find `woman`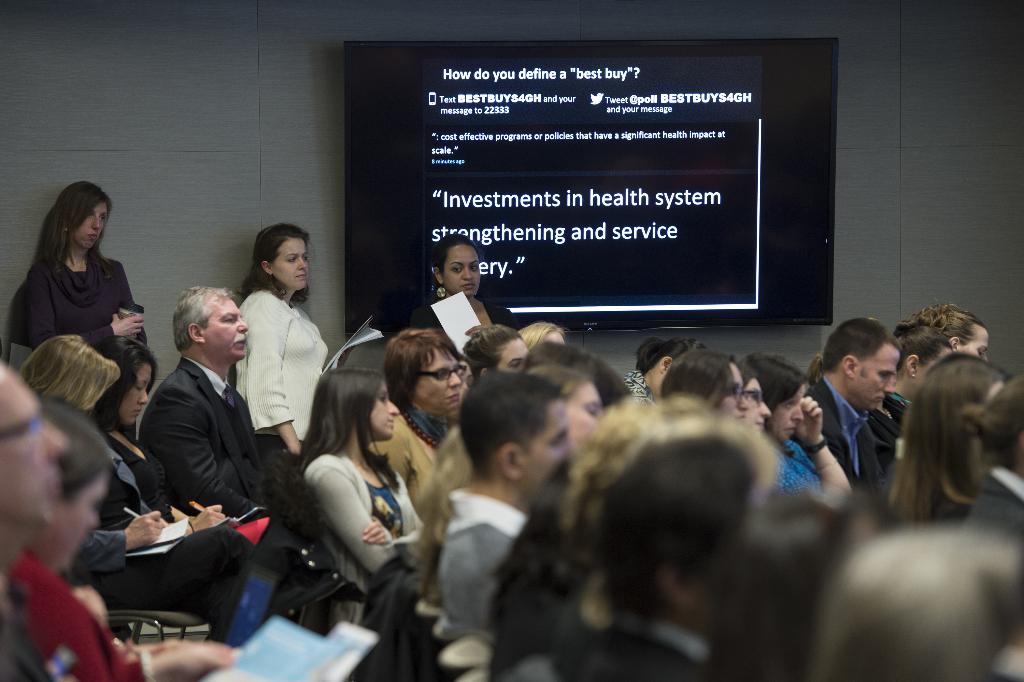
crop(888, 321, 947, 429)
